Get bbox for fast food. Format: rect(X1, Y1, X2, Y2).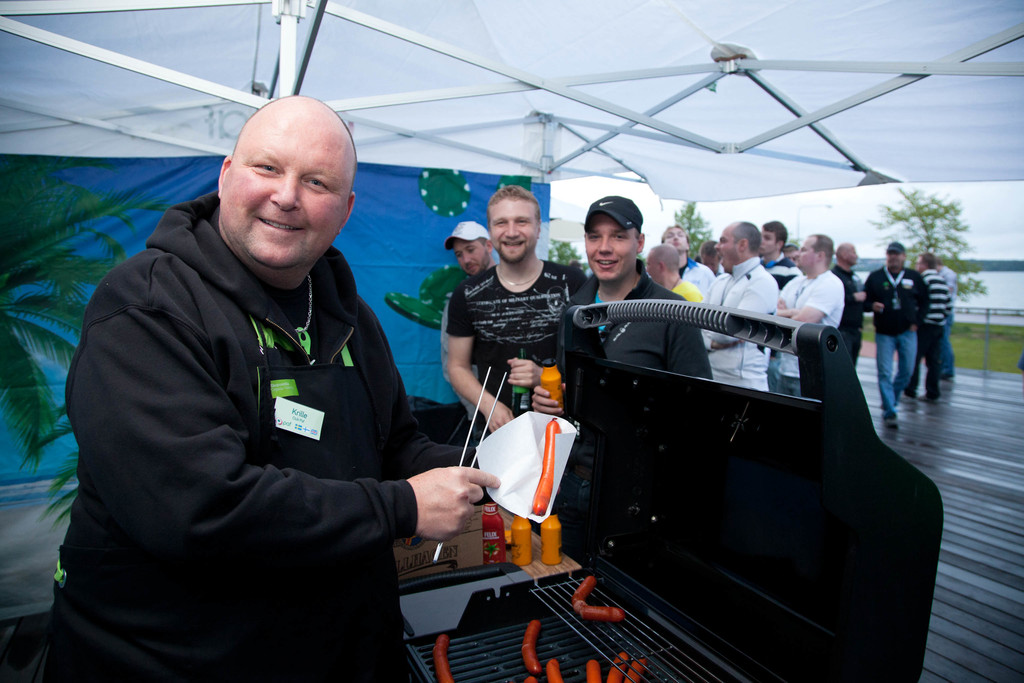
rect(520, 618, 541, 670).
